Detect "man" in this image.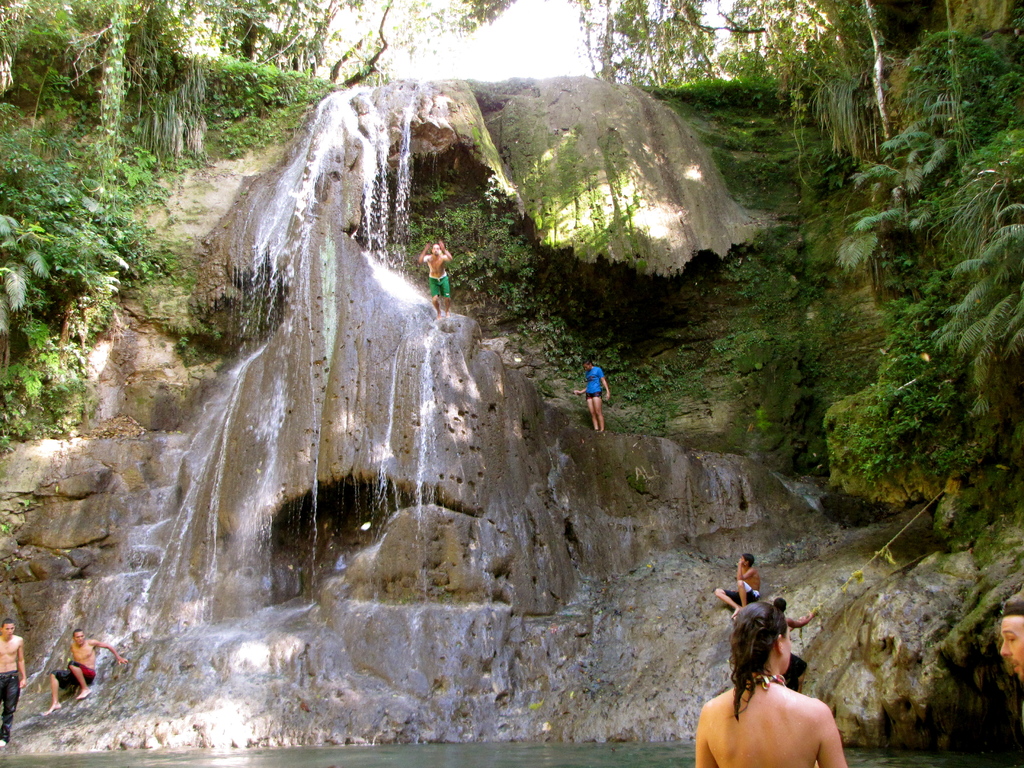
Detection: 772/595/815/689.
